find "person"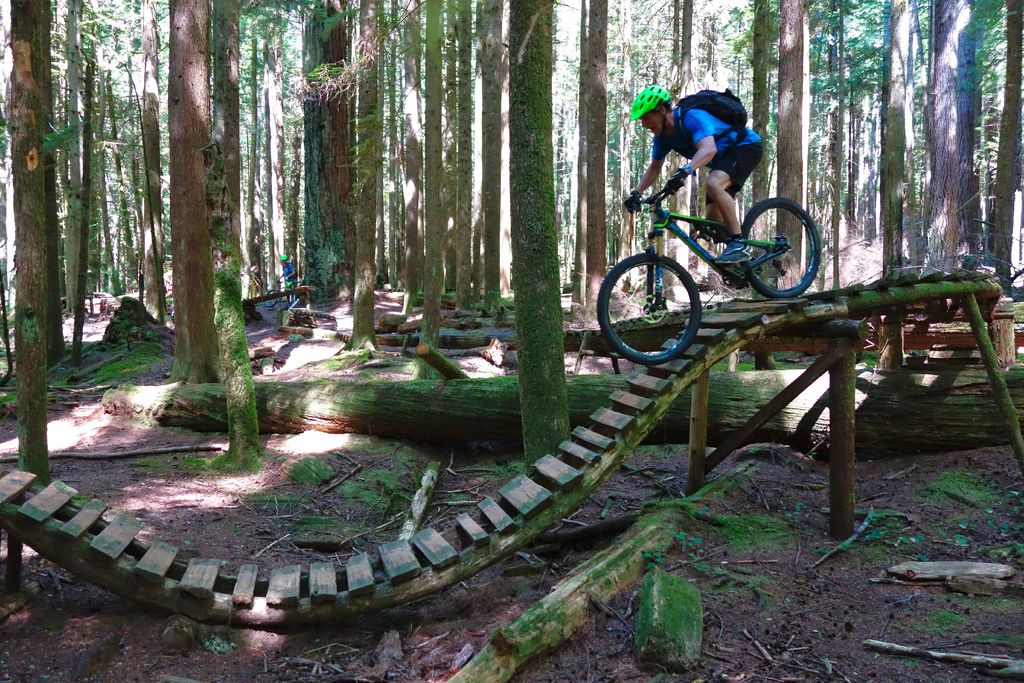
278, 252, 296, 288
